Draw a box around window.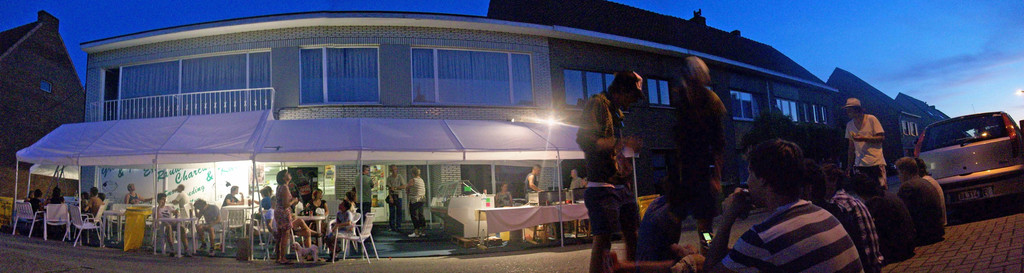
detection(563, 62, 621, 104).
